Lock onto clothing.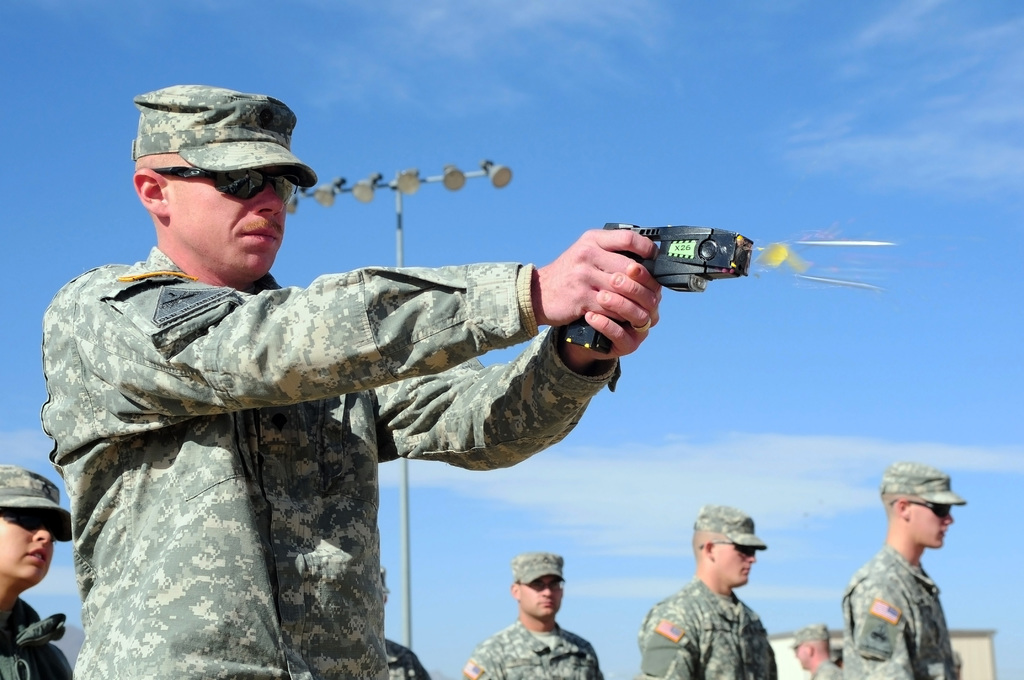
Locked: (37,247,624,679).
